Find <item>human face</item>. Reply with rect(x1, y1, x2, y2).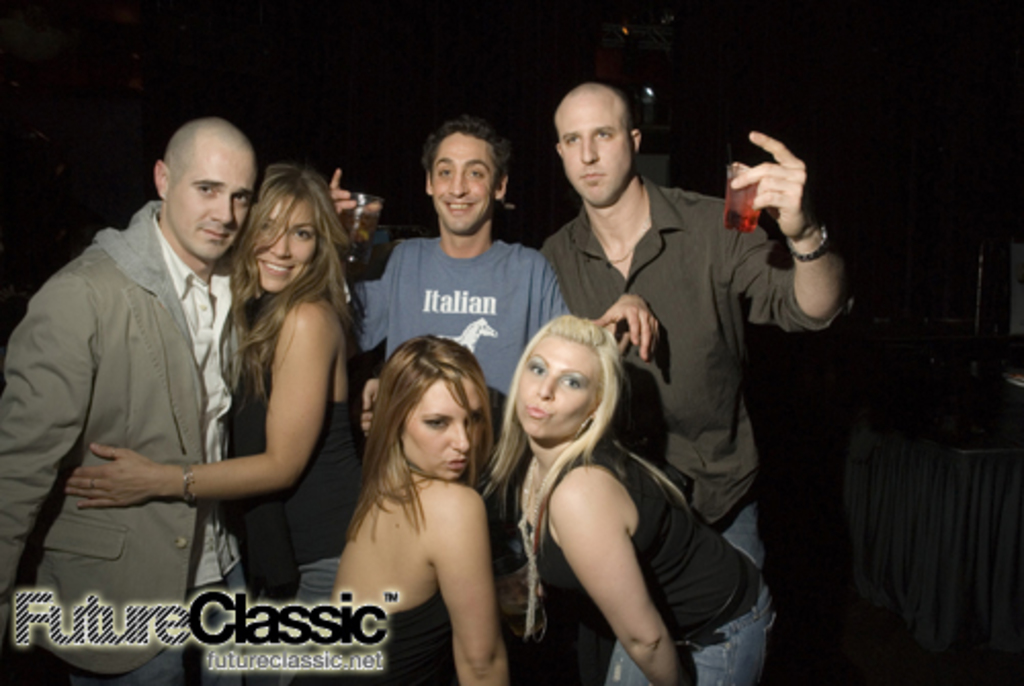
rect(395, 381, 479, 483).
